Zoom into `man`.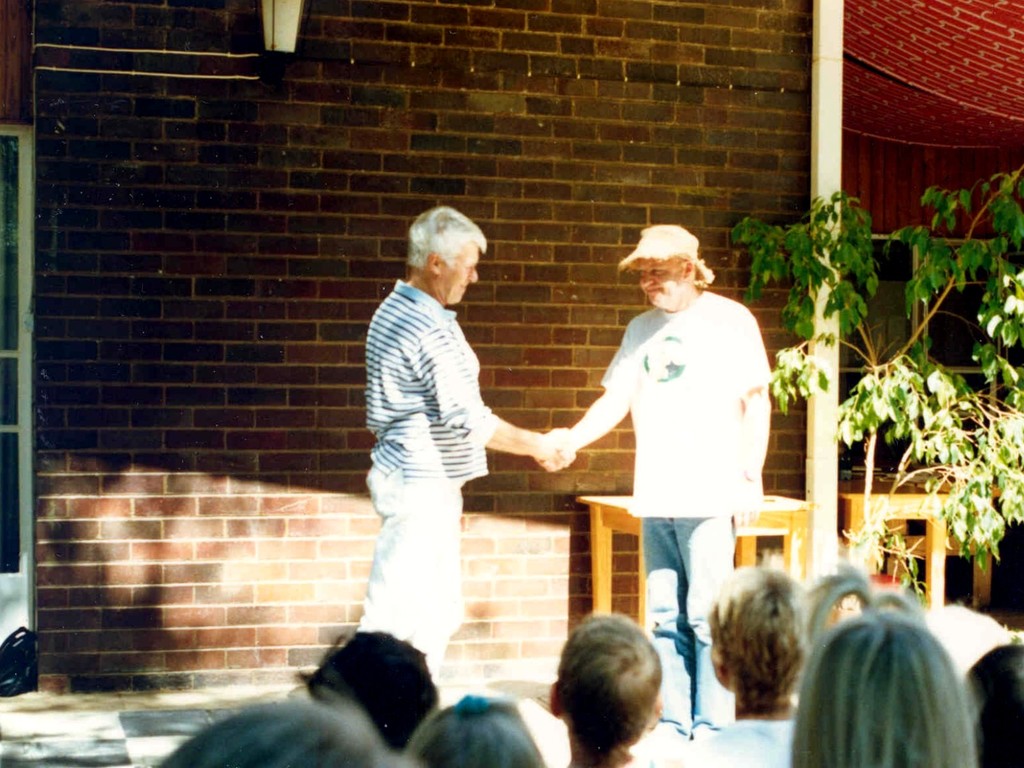
Zoom target: region(550, 614, 666, 767).
